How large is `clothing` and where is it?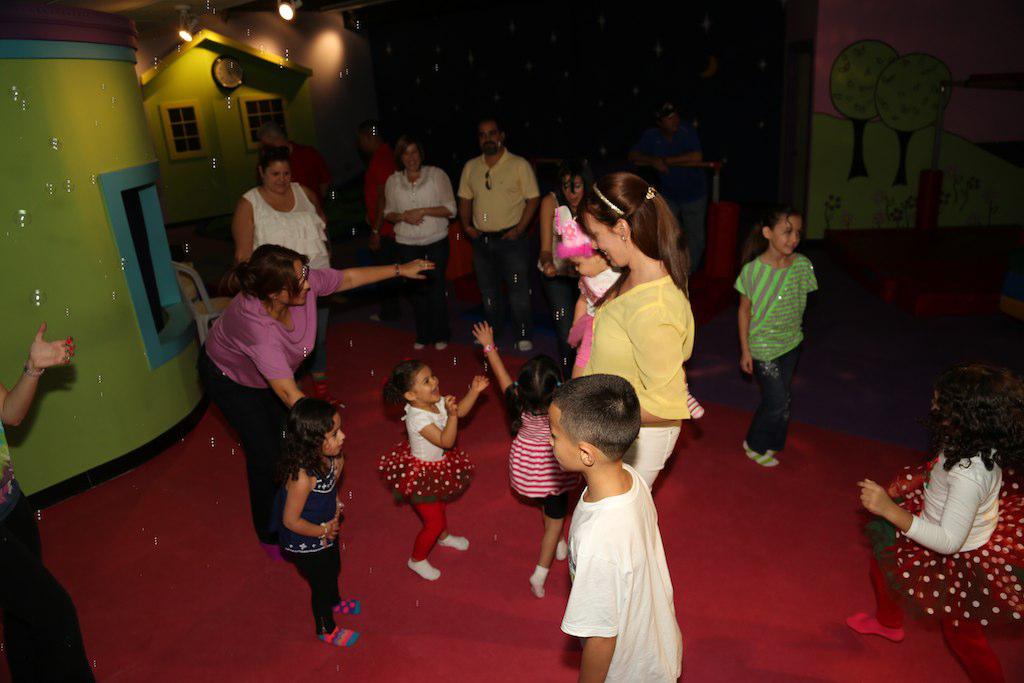
Bounding box: x1=536 y1=190 x2=601 y2=339.
